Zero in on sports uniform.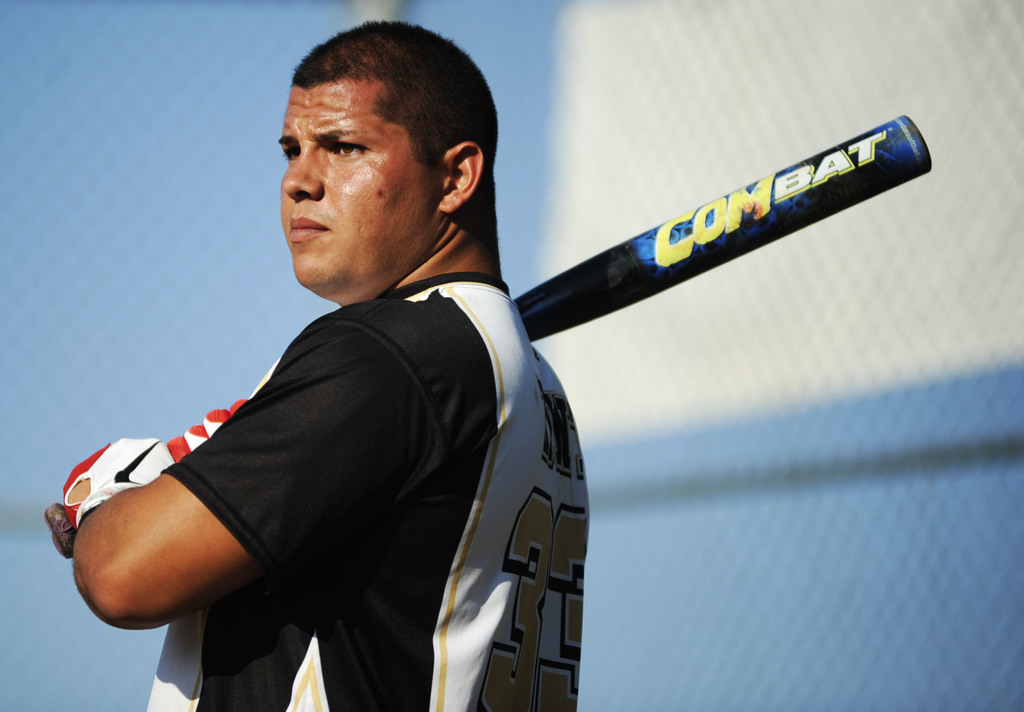
Zeroed in: BBox(66, 273, 580, 711).
